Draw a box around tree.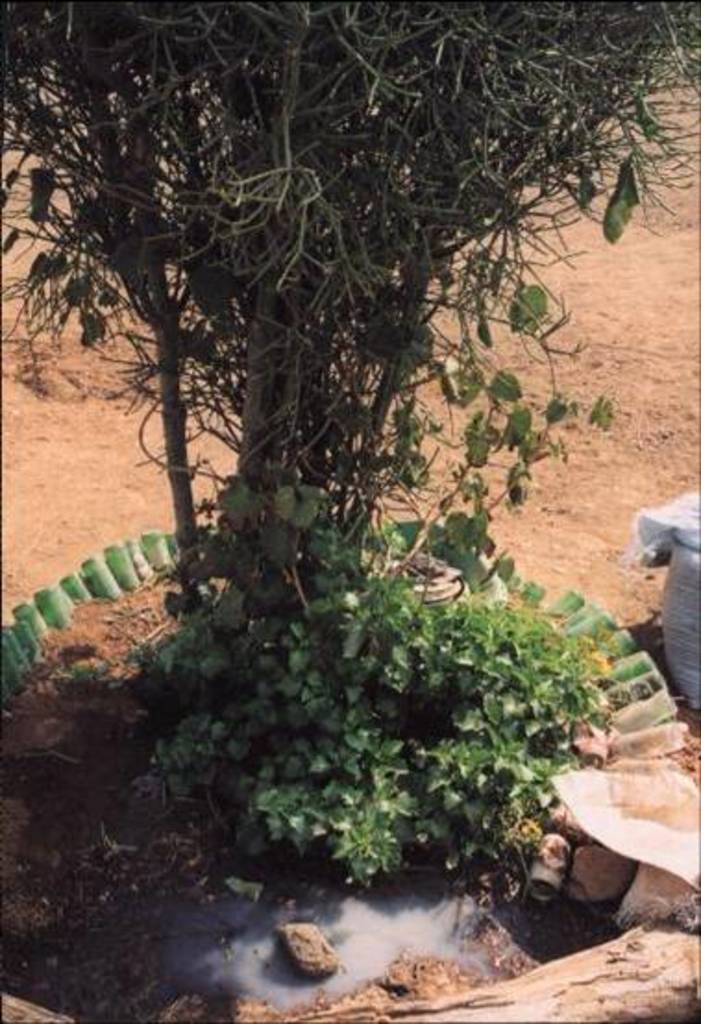
<box>0,0,699,754</box>.
